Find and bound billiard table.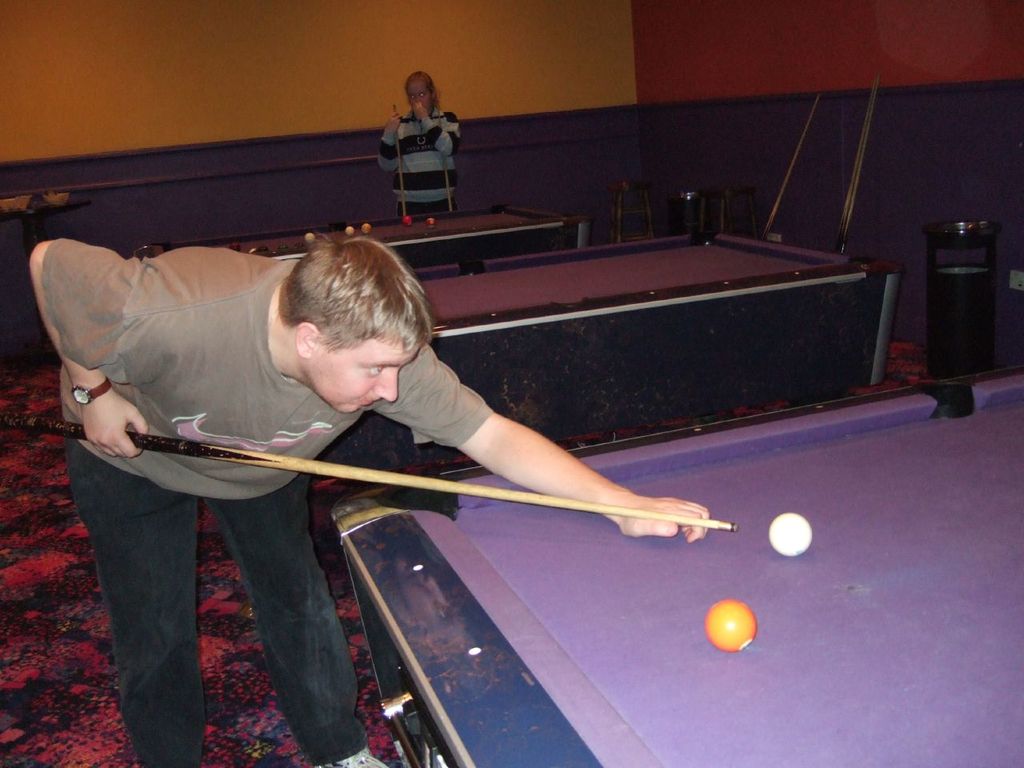
Bound: (left=333, top=358, right=1023, bottom=767).
